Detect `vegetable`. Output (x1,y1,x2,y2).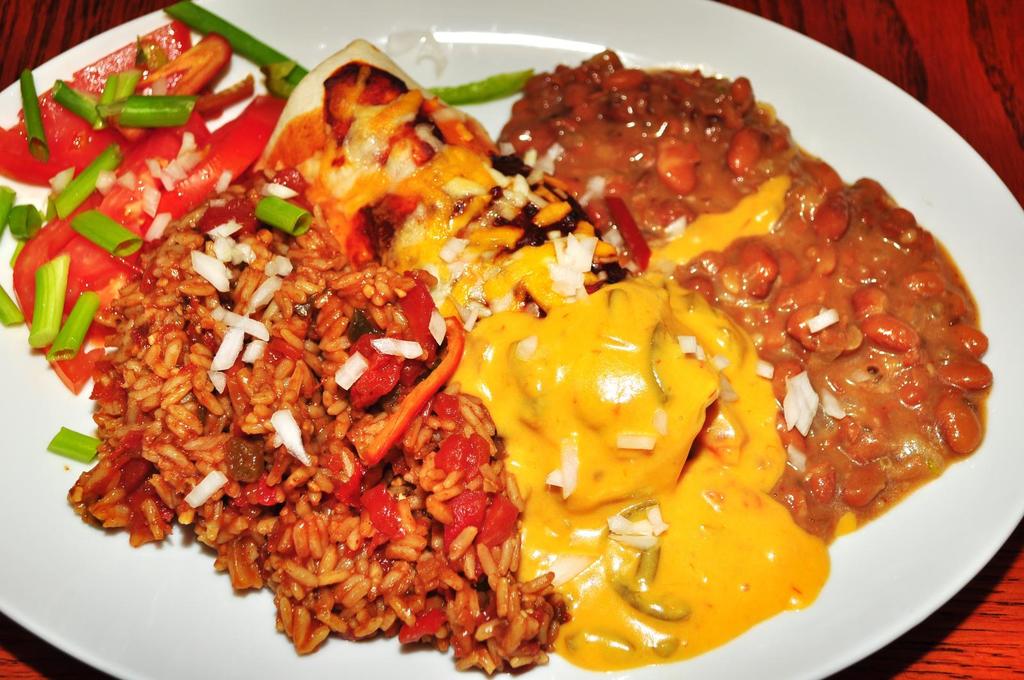
(33,249,67,350).
